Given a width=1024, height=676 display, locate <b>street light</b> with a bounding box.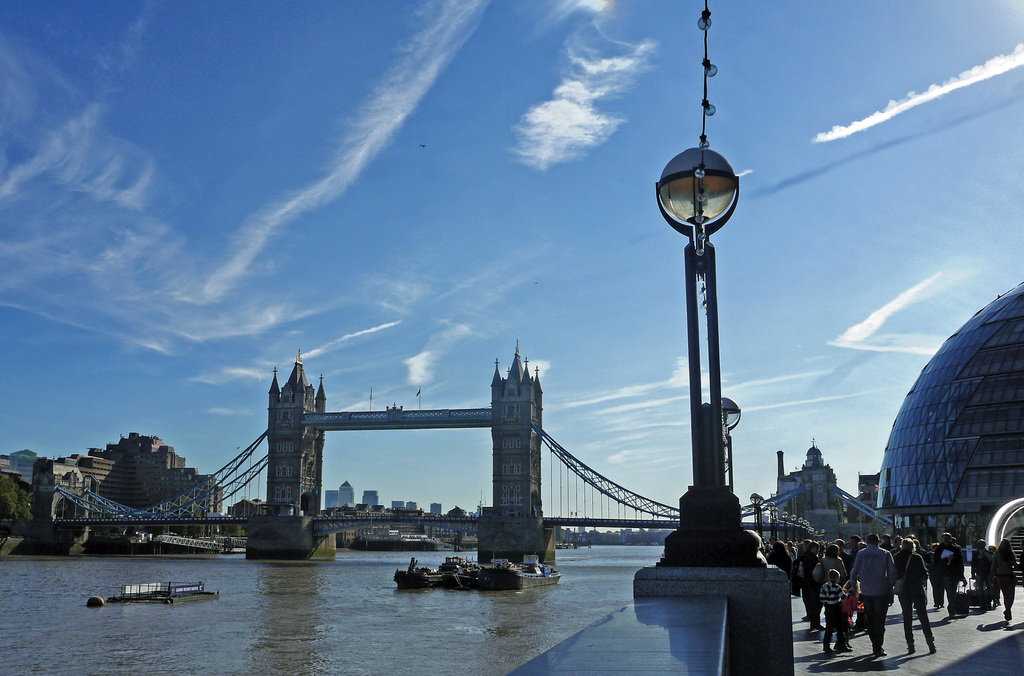
Located: (657,149,766,567).
